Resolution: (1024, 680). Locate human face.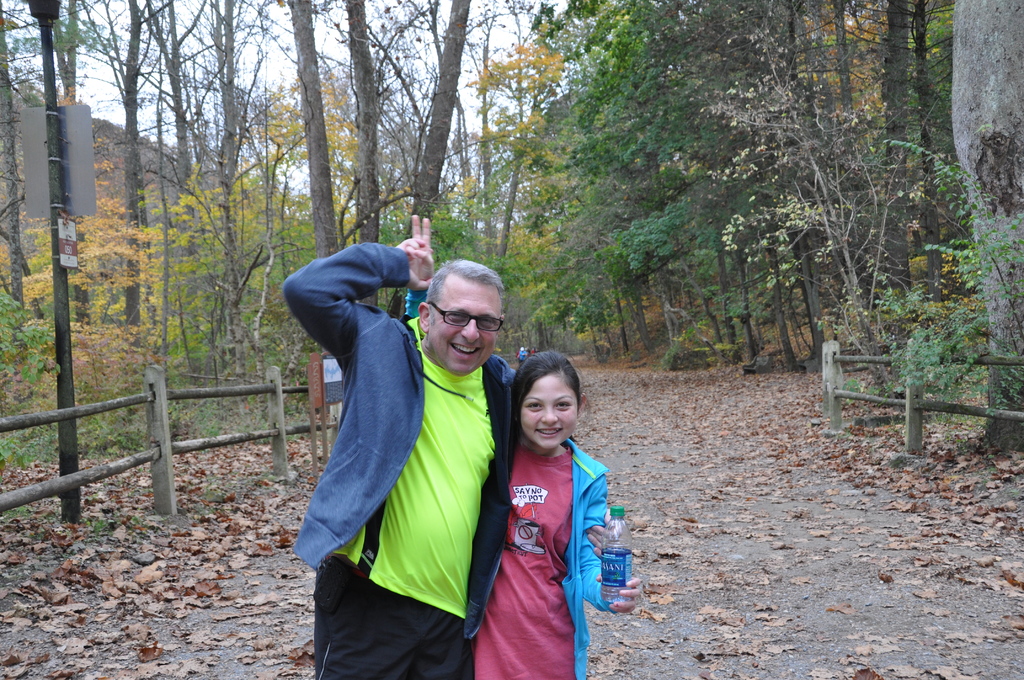
rect(522, 376, 577, 446).
